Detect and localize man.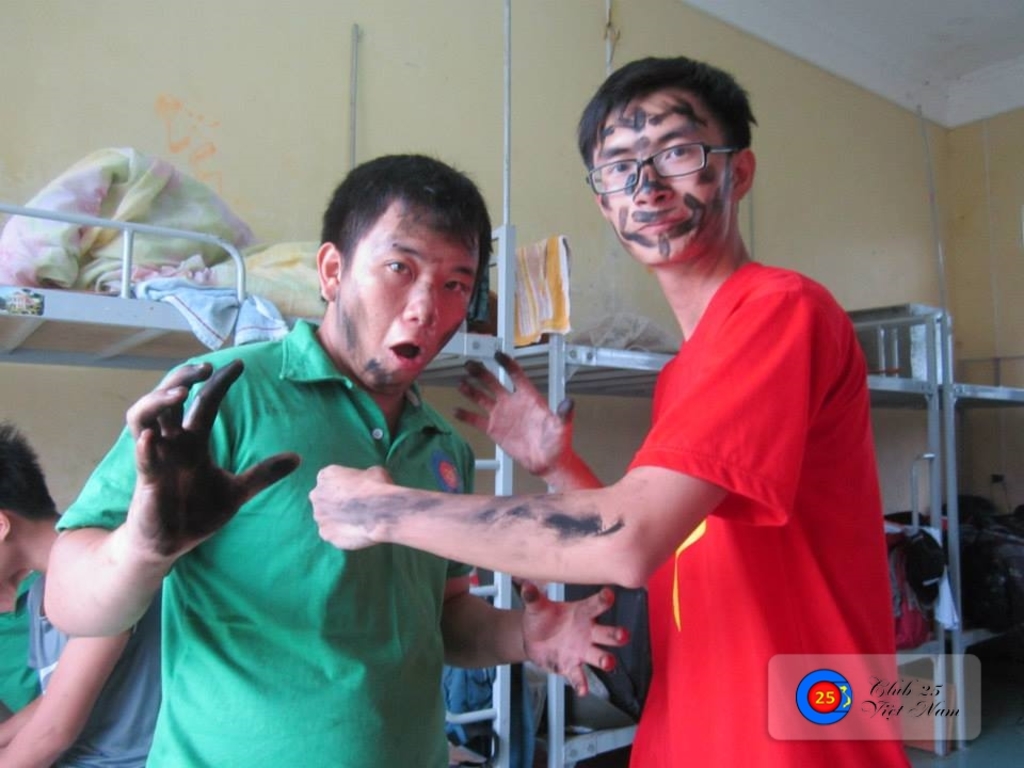
Localized at box(306, 53, 869, 758).
